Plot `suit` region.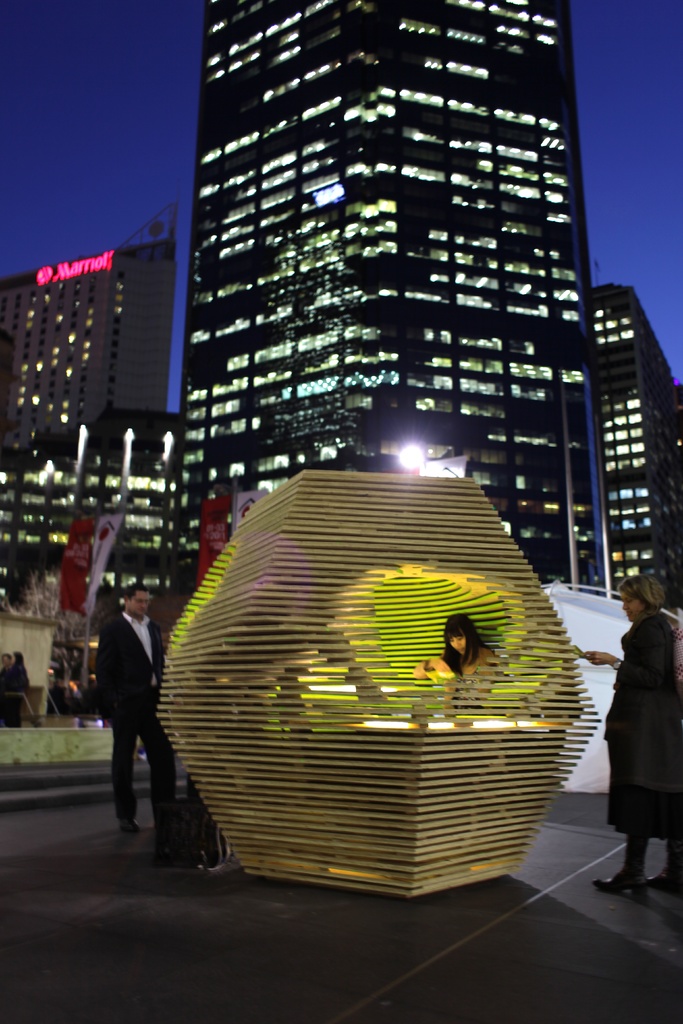
Plotted at crop(74, 590, 174, 821).
